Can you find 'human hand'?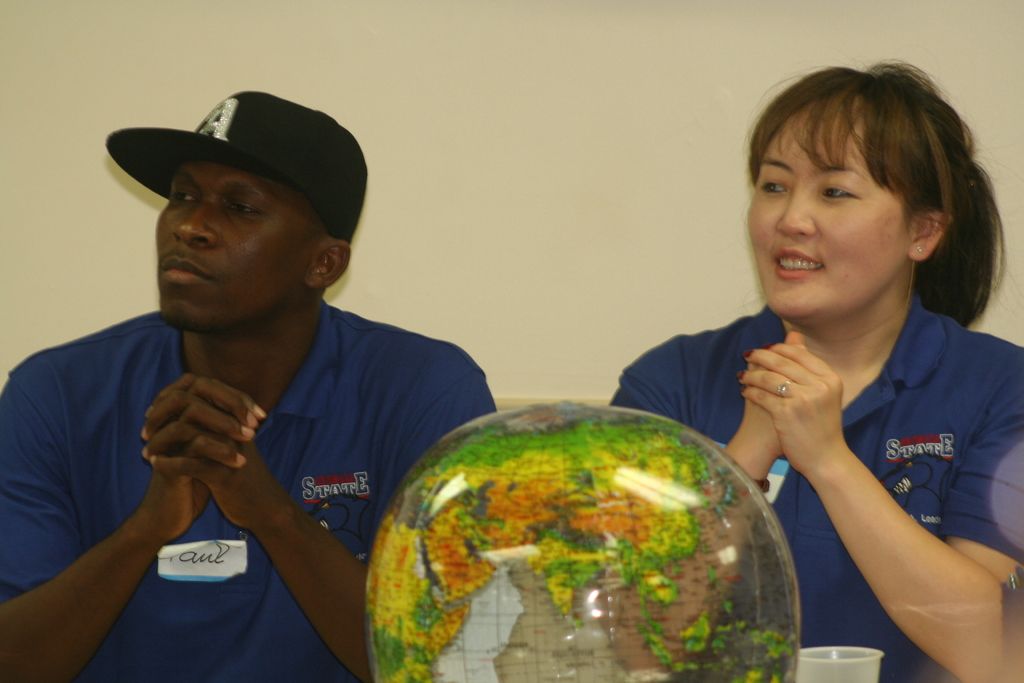
Yes, bounding box: select_region(138, 375, 289, 528).
